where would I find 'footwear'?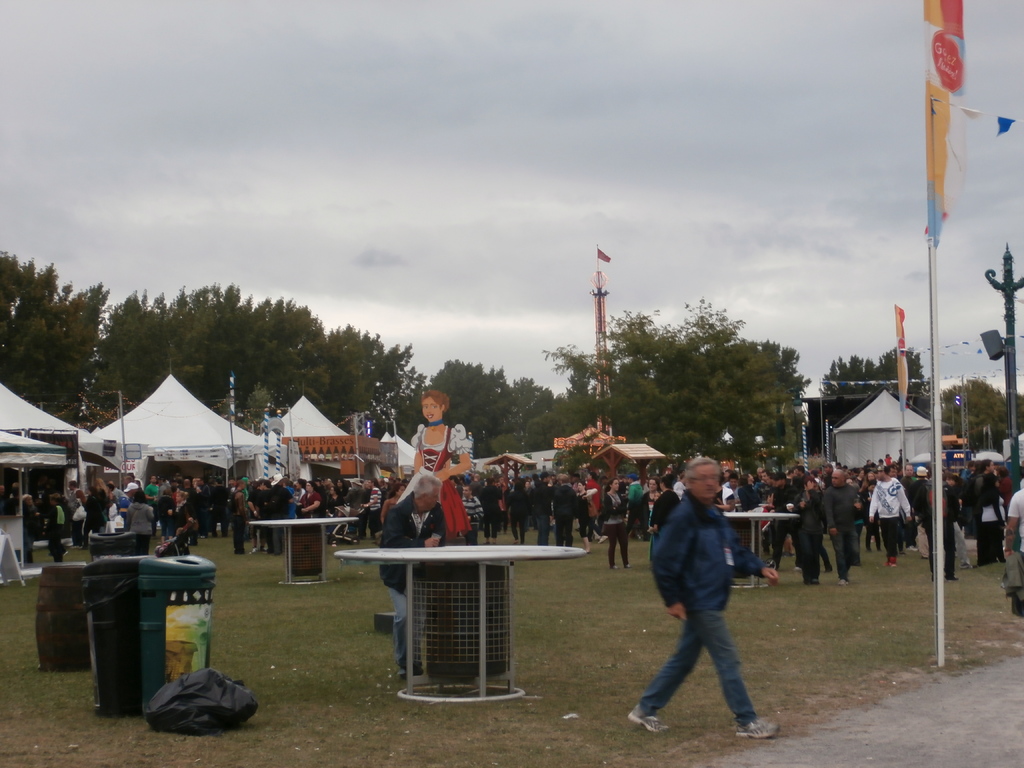
At BBox(805, 580, 810, 584).
